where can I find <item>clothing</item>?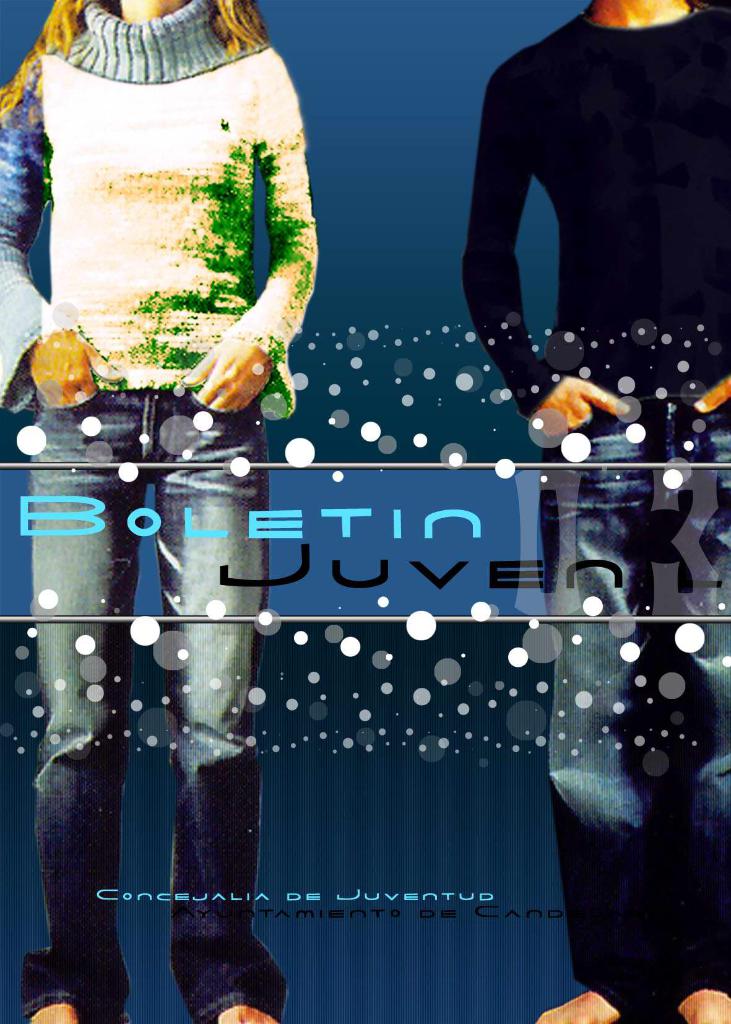
You can find it at box=[460, 4, 730, 1023].
